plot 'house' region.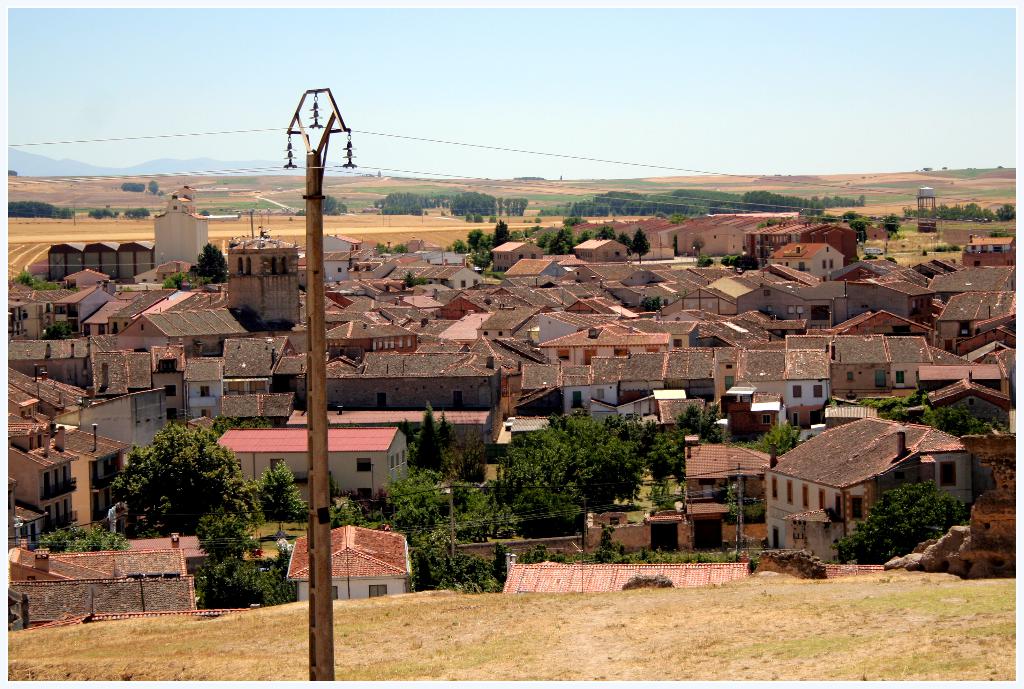
Plotted at region(502, 252, 569, 296).
